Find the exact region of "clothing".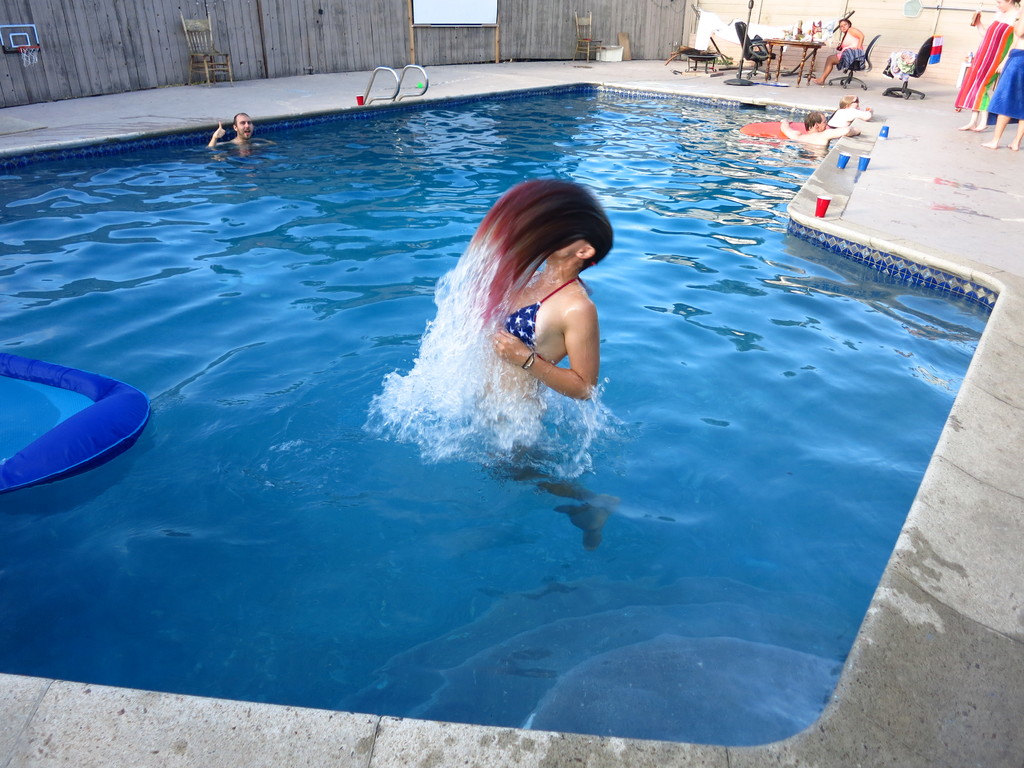
Exact region: select_region(836, 30, 862, 59).
